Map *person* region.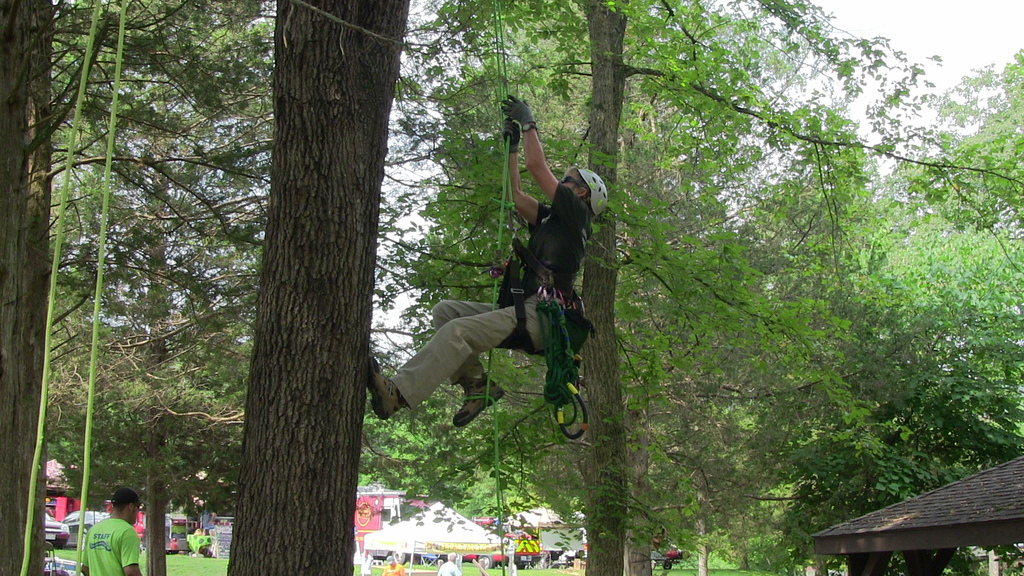
Mapped to left=383, top=554, right=403, bottom=575.
